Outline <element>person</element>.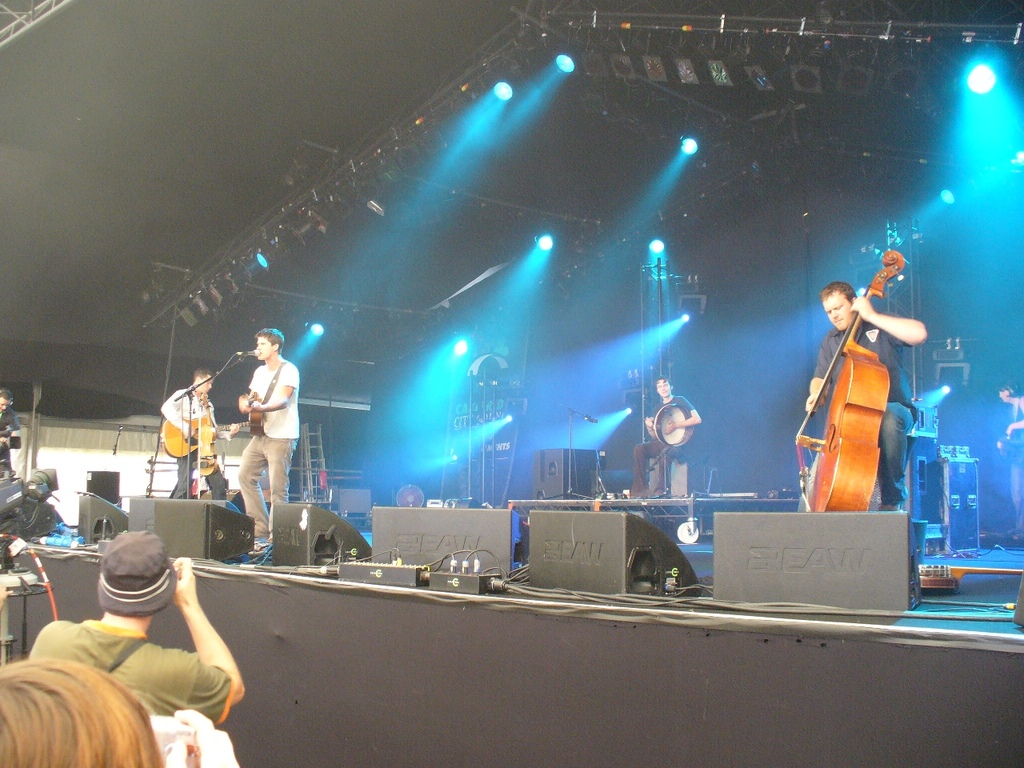
Outline: box(629, 376, 698, 502).
